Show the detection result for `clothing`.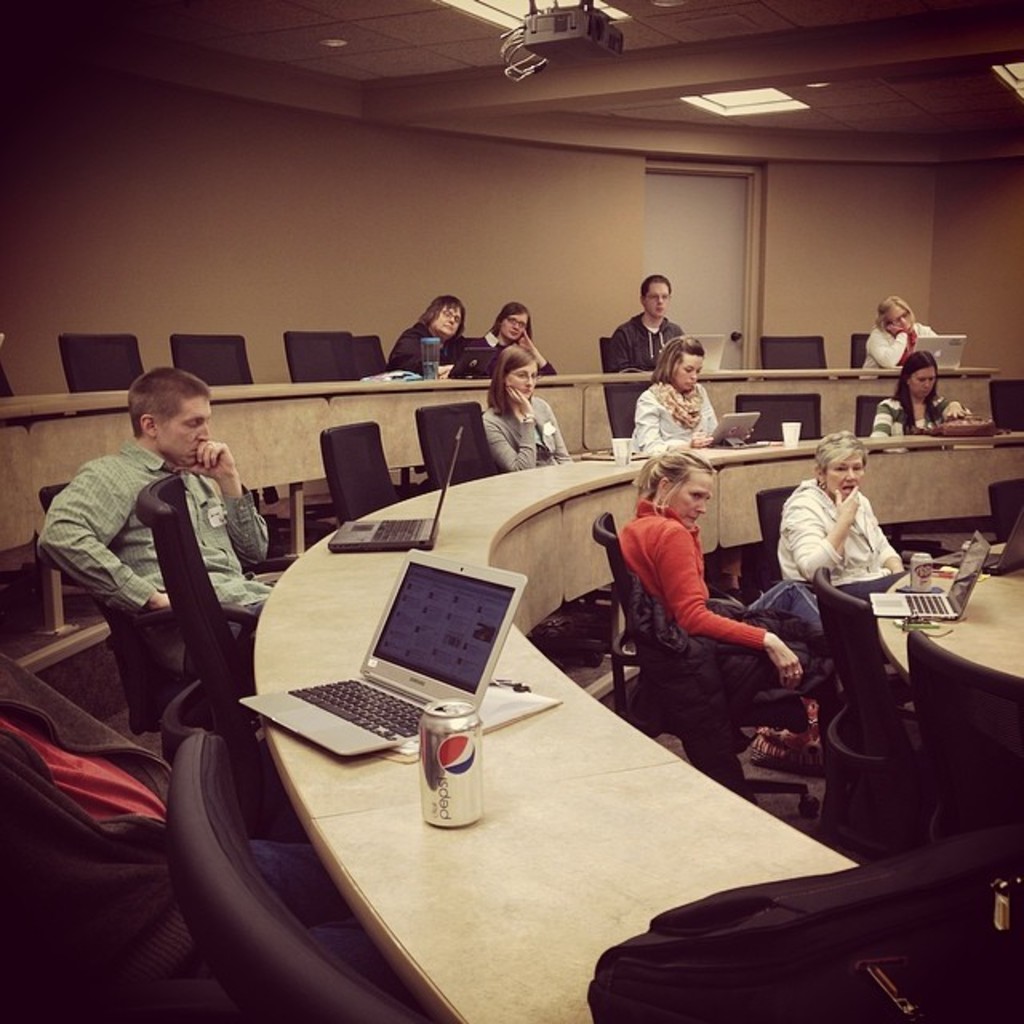
left=597, top=304, right=683, bottom=381.
